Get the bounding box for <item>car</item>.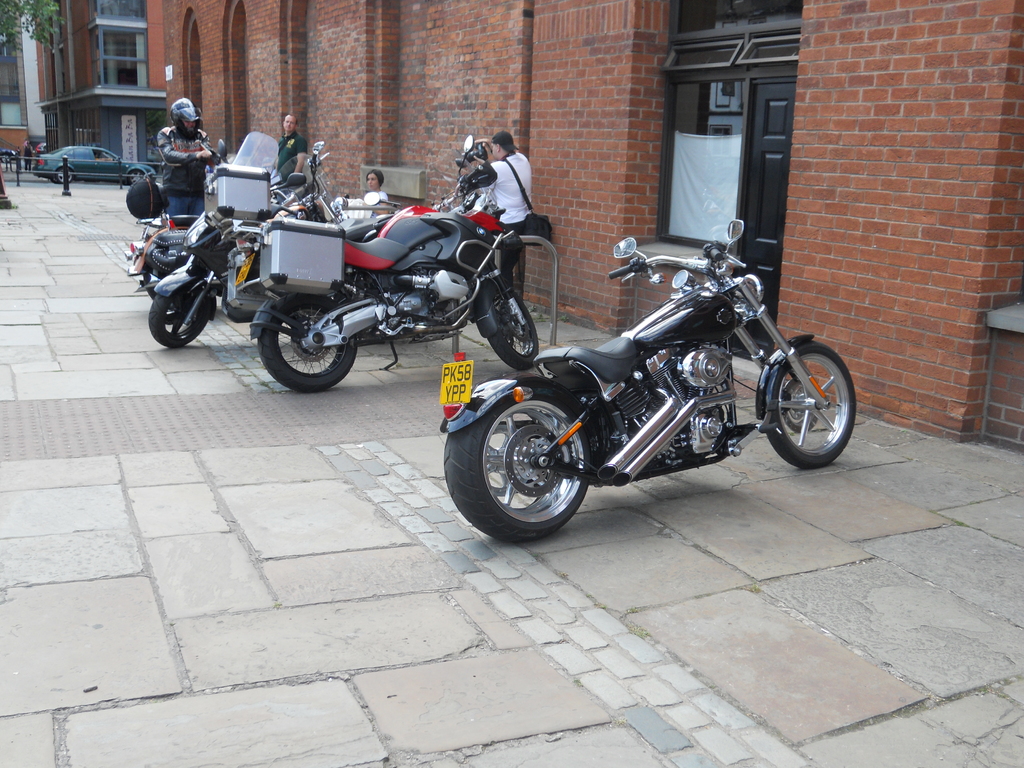
31, 145, 155, 186.
